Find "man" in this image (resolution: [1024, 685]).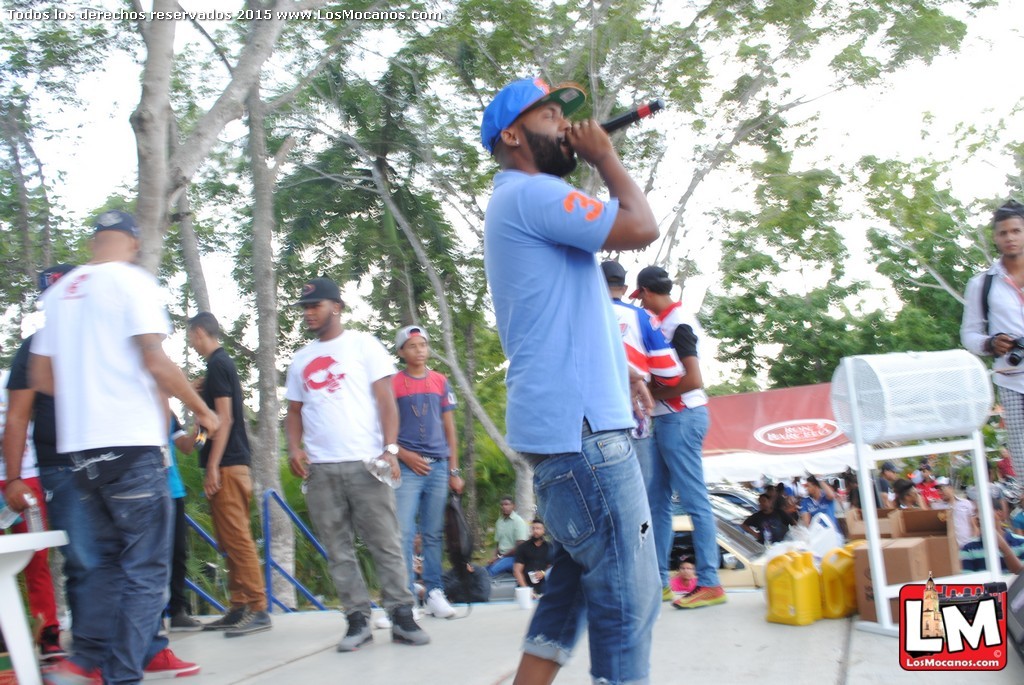
x1=484, y1=496, x2=538, y2=571.
